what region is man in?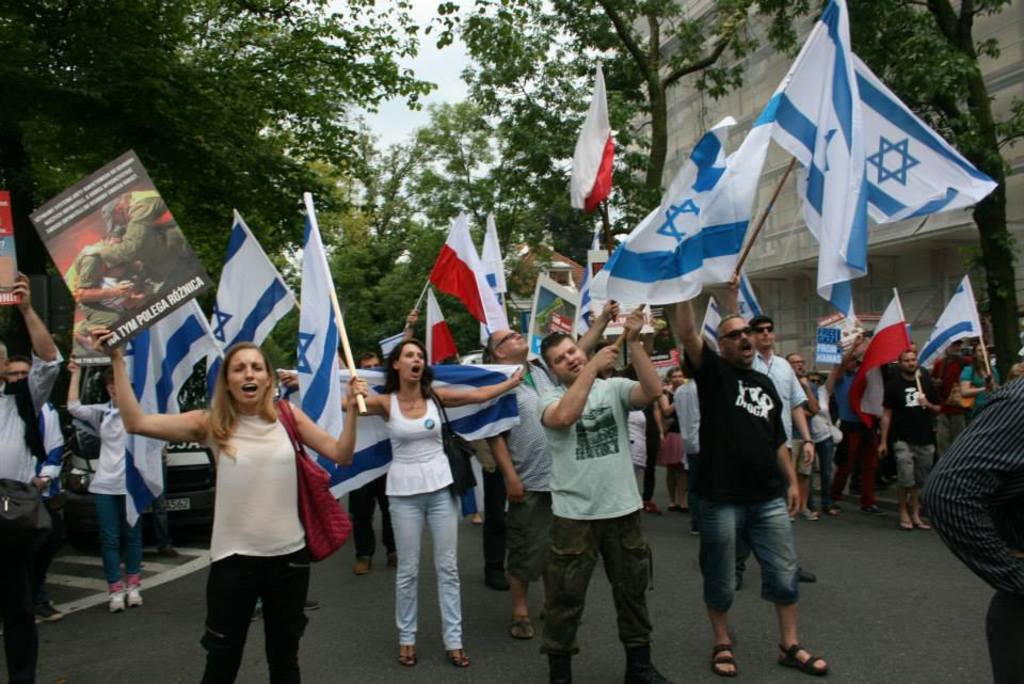
[x1=0, y1=272, x2=65, y2=683].
